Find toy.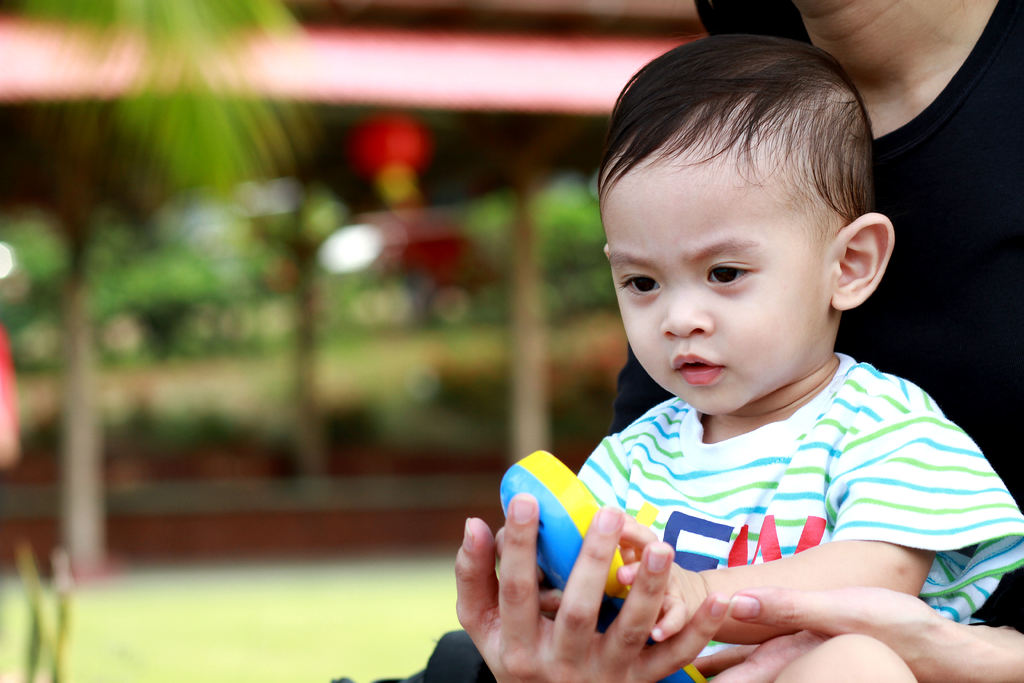
<region>497, 447, 718, 682</region>.
